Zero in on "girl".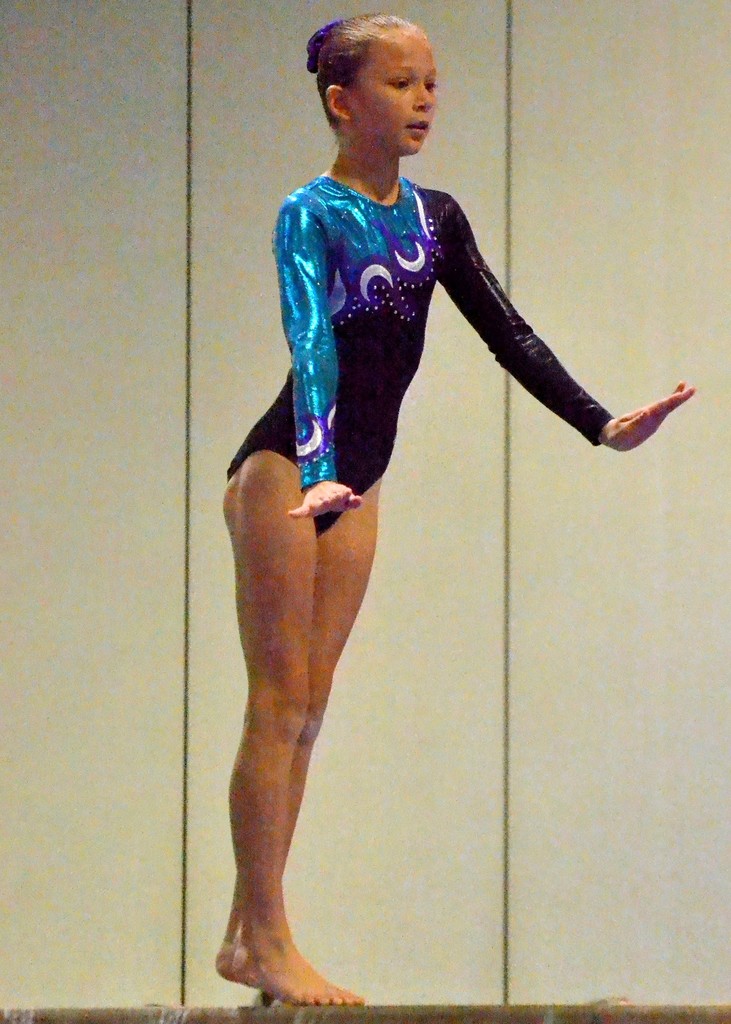
Zeroed in: pyautogui.locateOnScreen(205, 10, 687, 1002).
